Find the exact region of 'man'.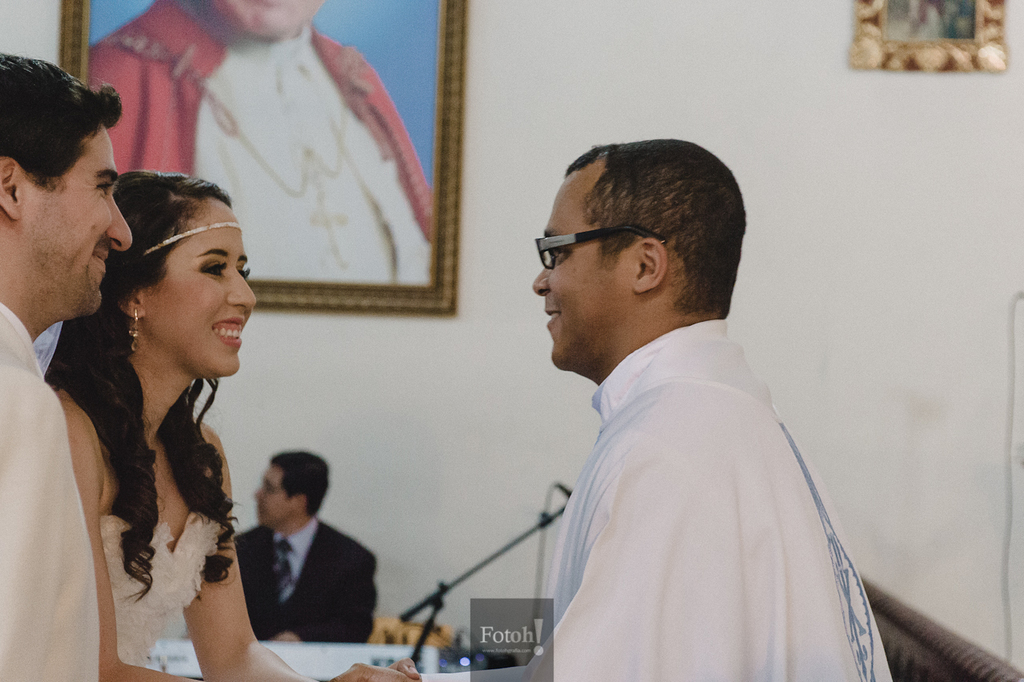
Exact region: 537,132,898,681.
